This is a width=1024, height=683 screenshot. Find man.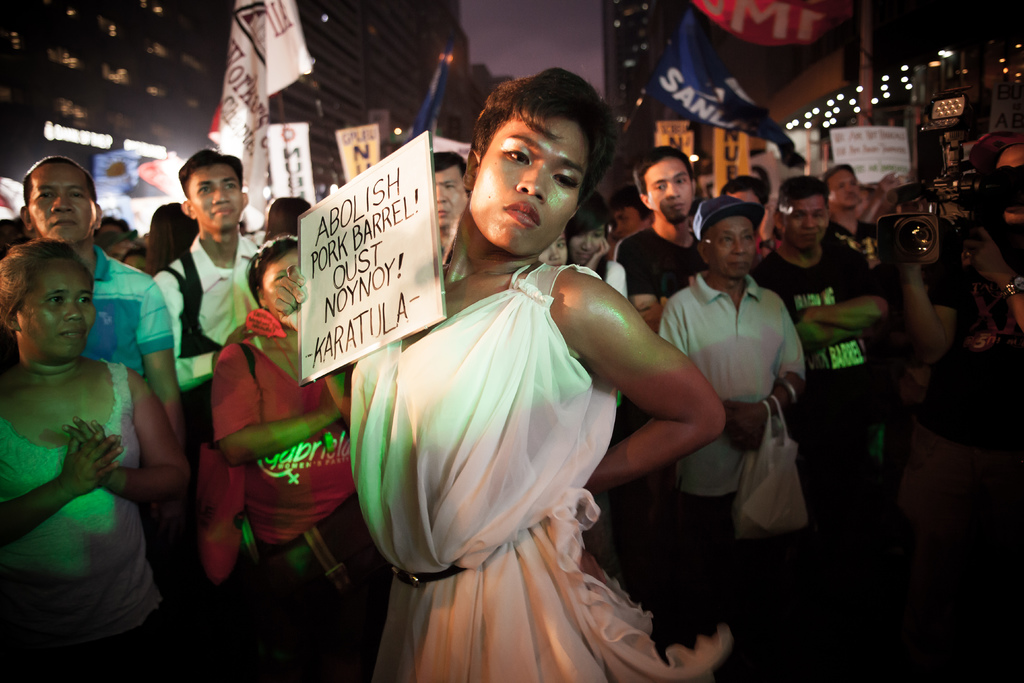
Bounding box: [820, 161, 895, 288].
